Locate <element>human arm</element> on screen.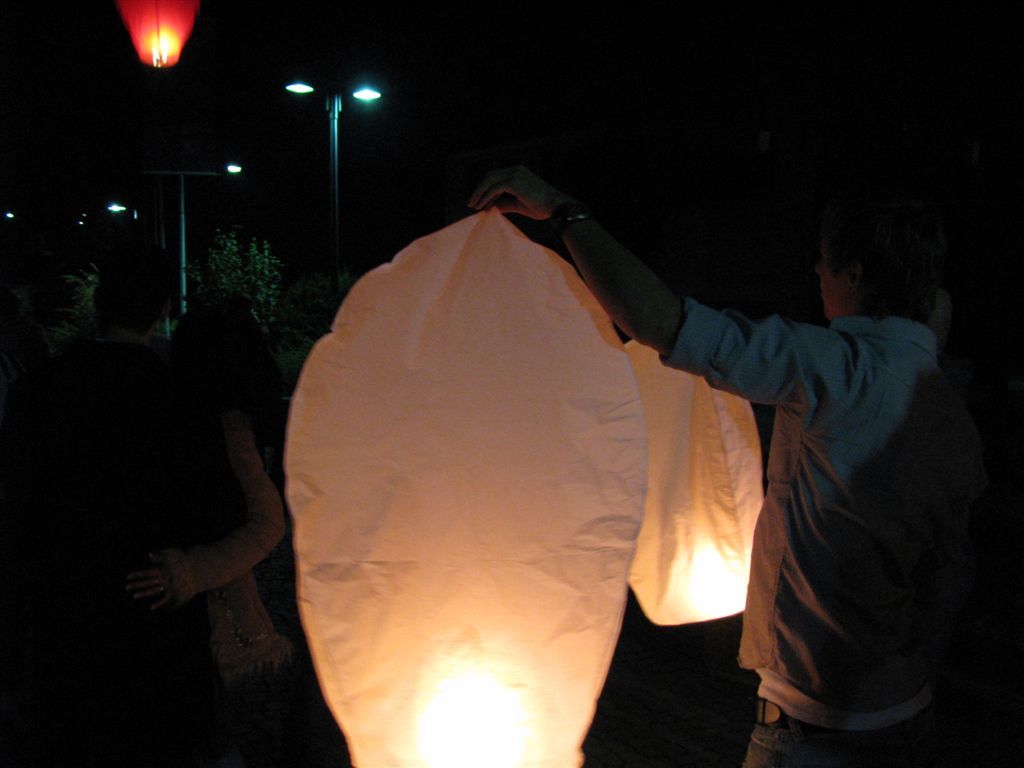
On screen at 466:167:800:401.
